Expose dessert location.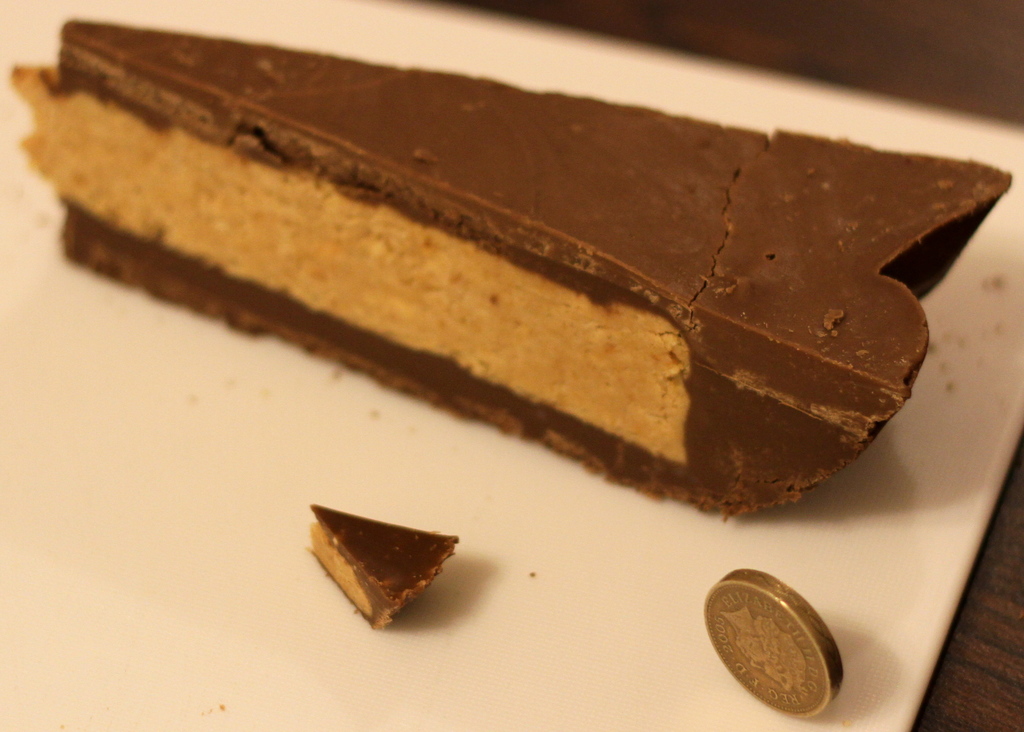
Exposed at l=16, t=25, r=859, b=386.
